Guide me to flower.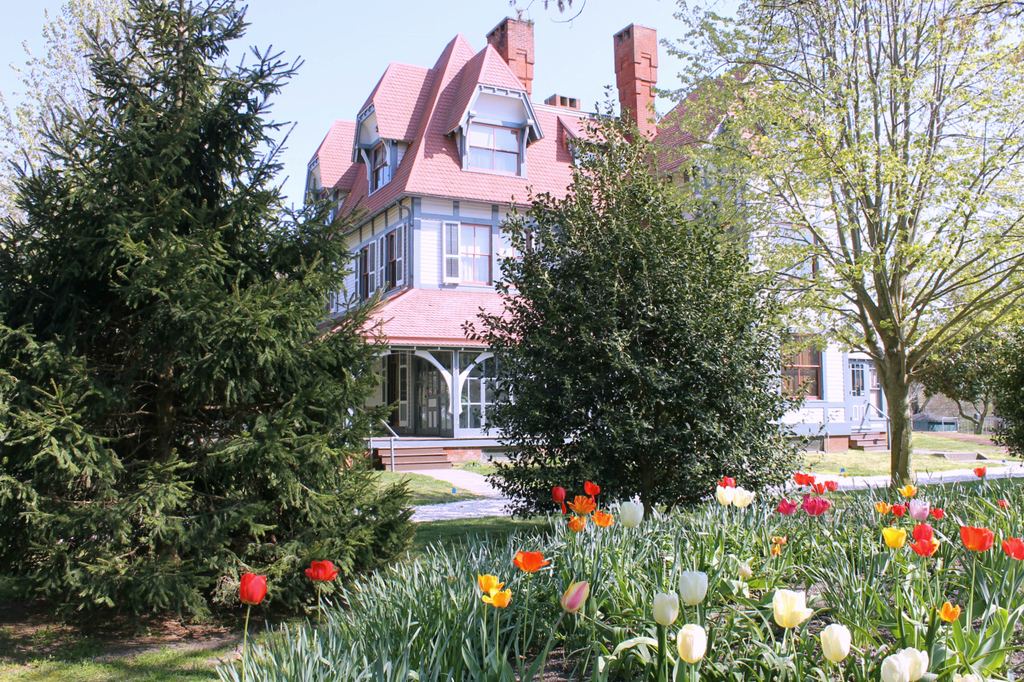
Guidance: box(895, 486, 922, 498).
